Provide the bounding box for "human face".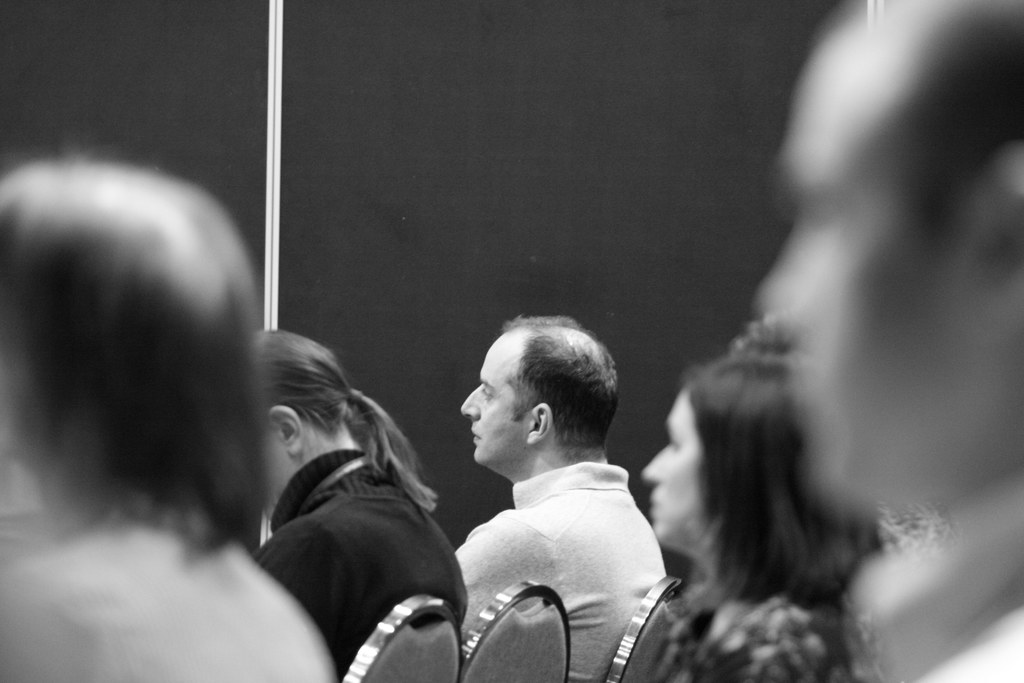
BBox(461, 337, 526, 467).
